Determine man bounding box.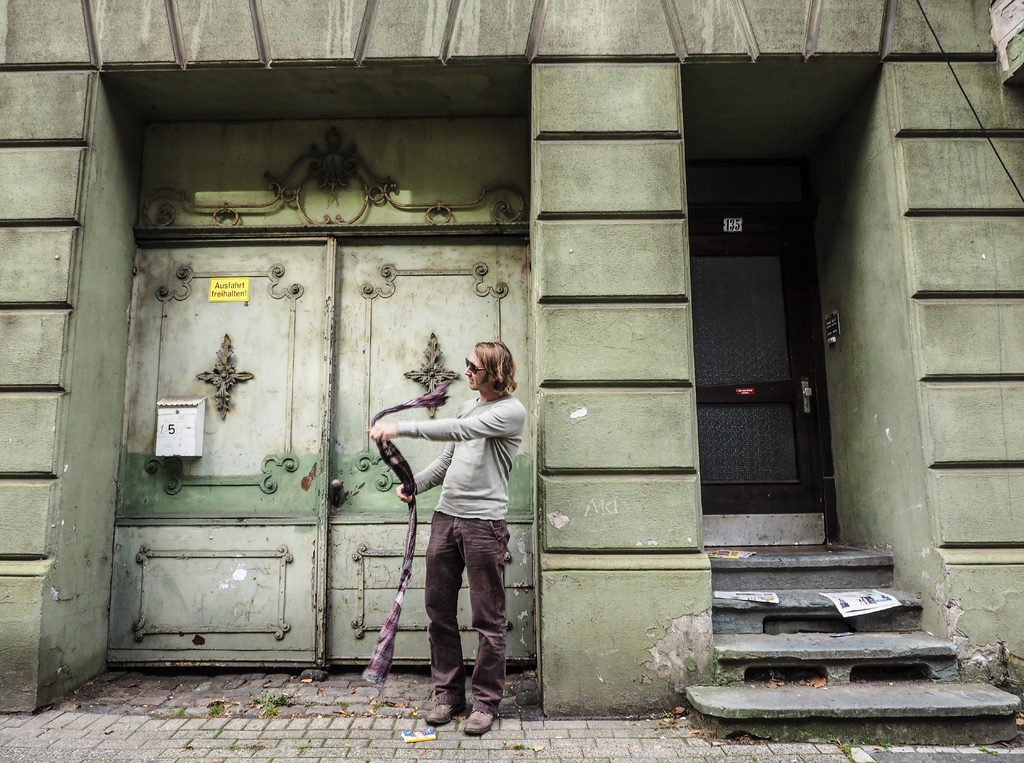
Determined: (403,334,531,739).
